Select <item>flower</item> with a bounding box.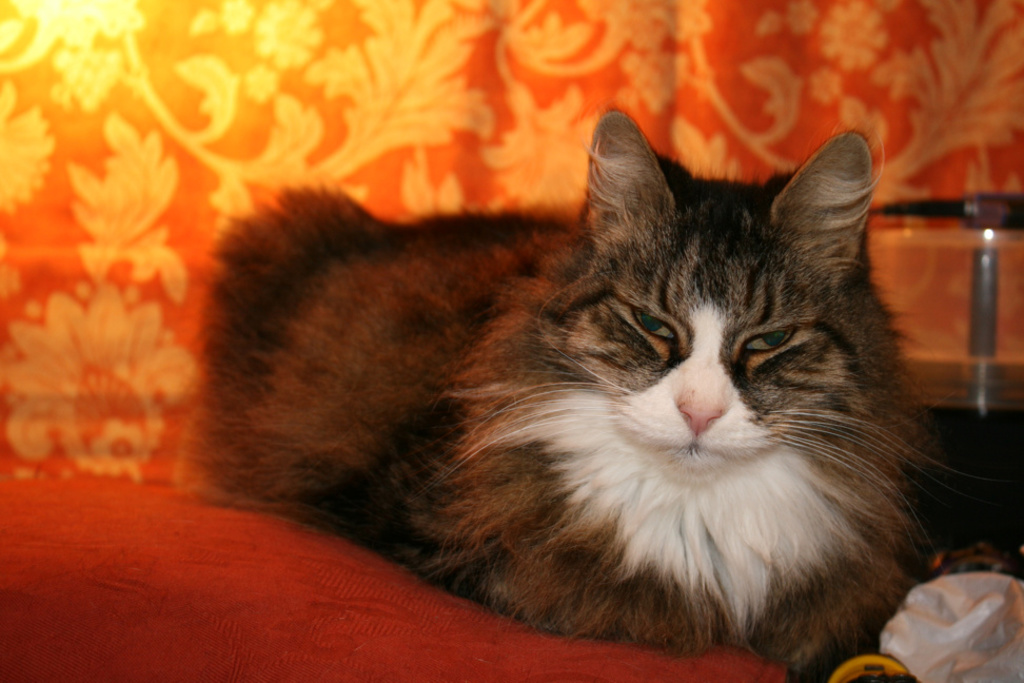
l=64, t=112, r=185, b=300.
